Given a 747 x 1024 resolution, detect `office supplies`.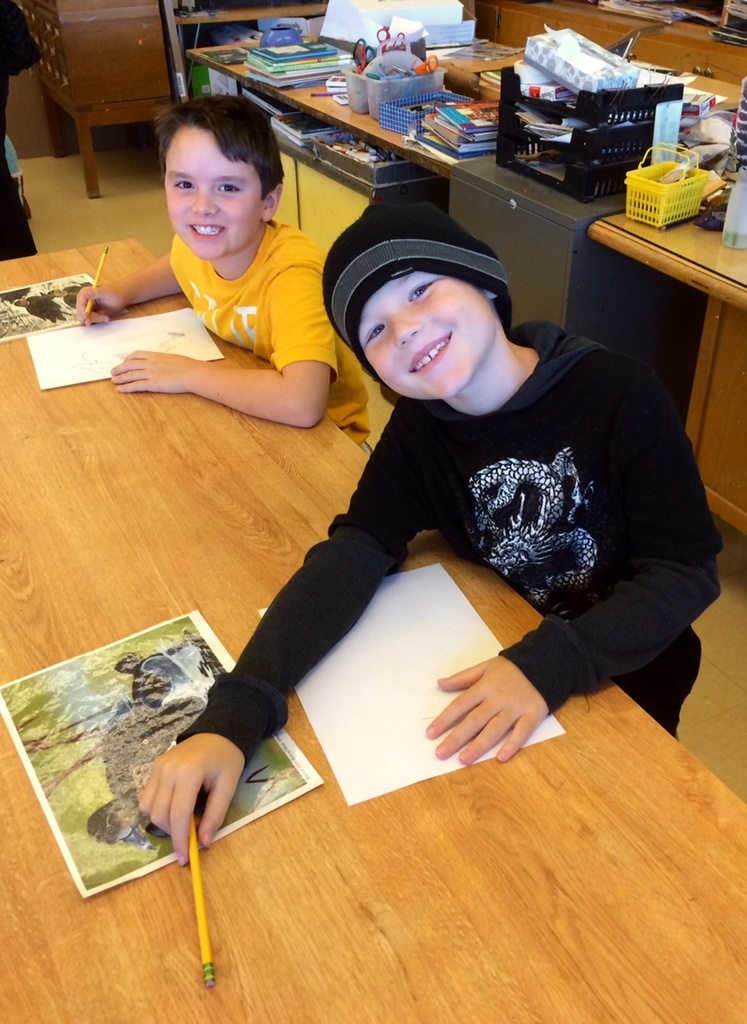
<region>315, 0, 473, 49</region>.
